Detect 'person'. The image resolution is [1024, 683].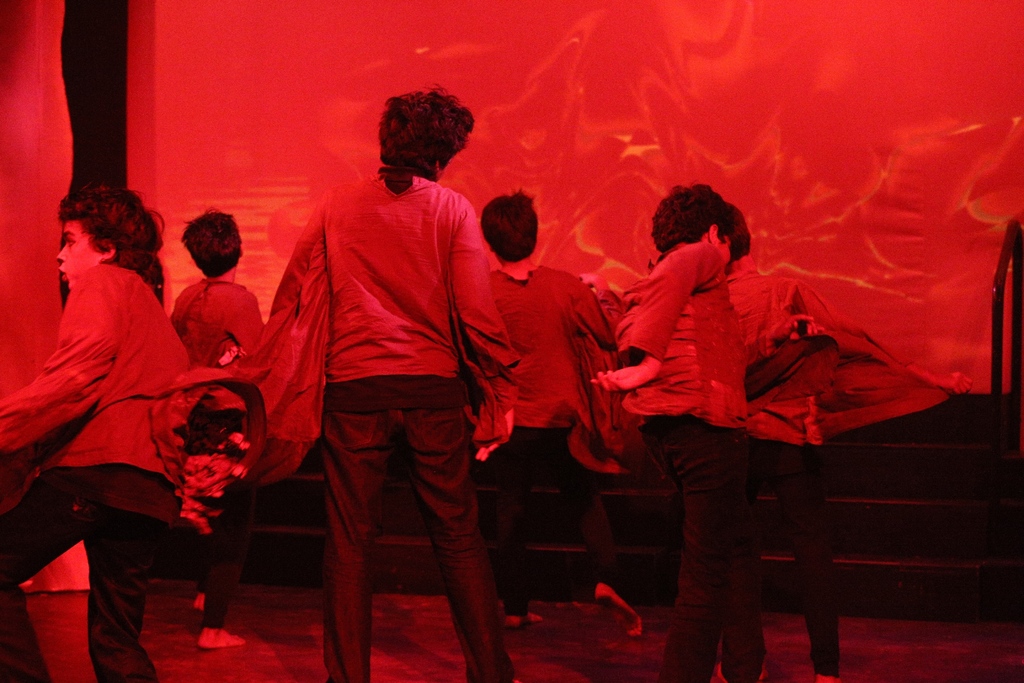
locate(170, 205, 266, 652).
